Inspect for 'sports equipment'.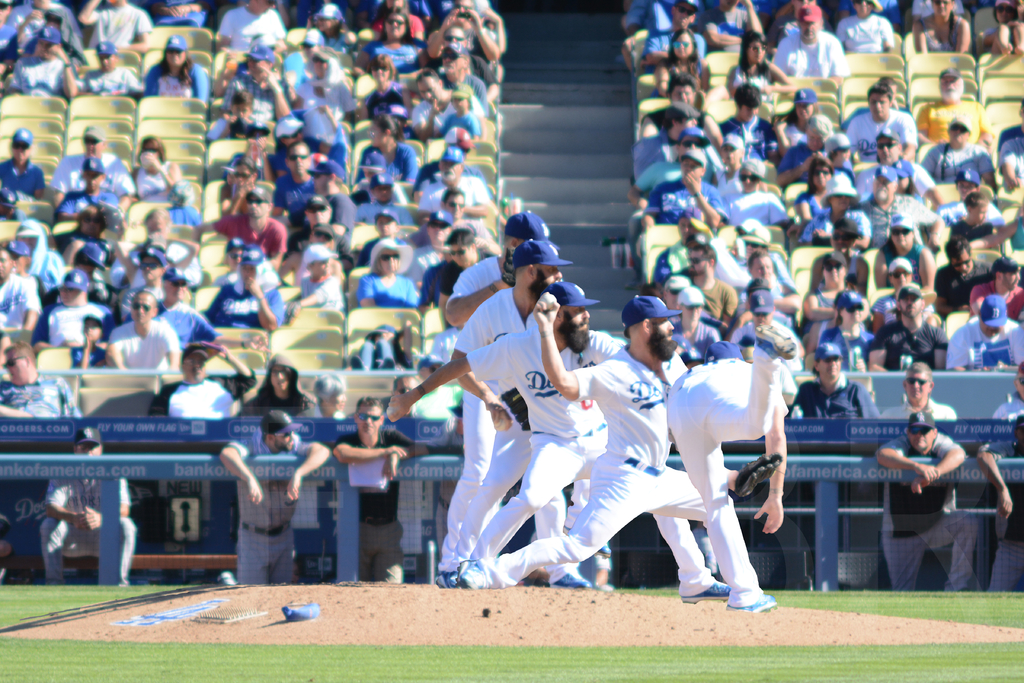
Inspection: 383,403,399,425.
